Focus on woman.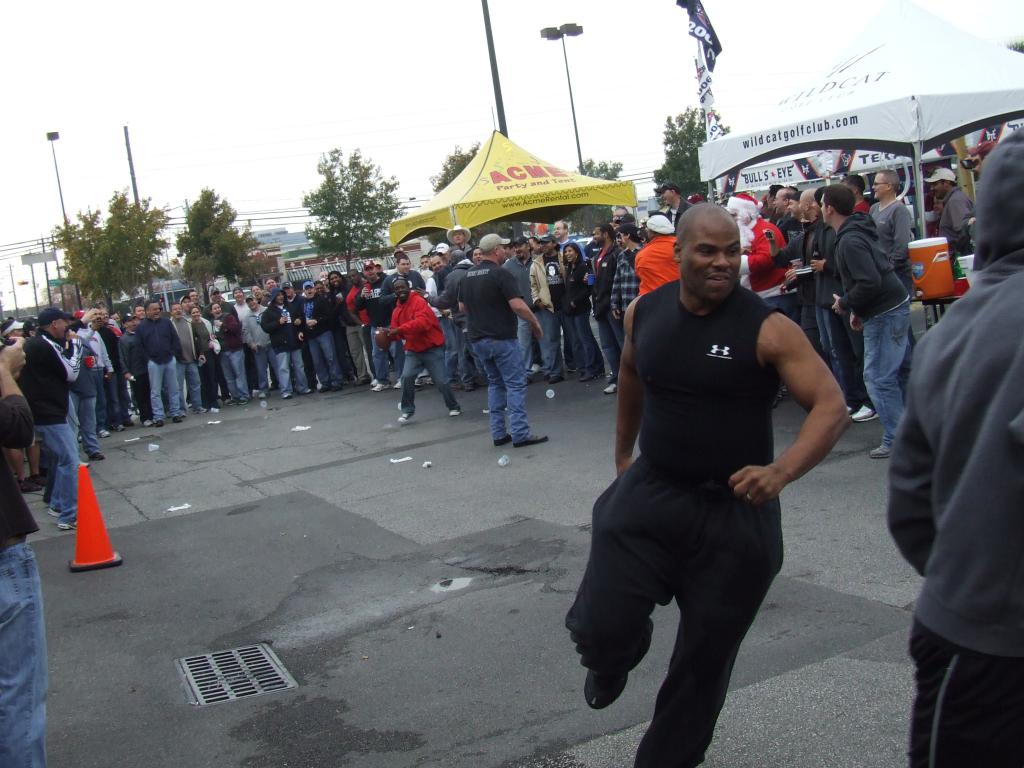
Focused at bbox(202, 305, 250, 409).
